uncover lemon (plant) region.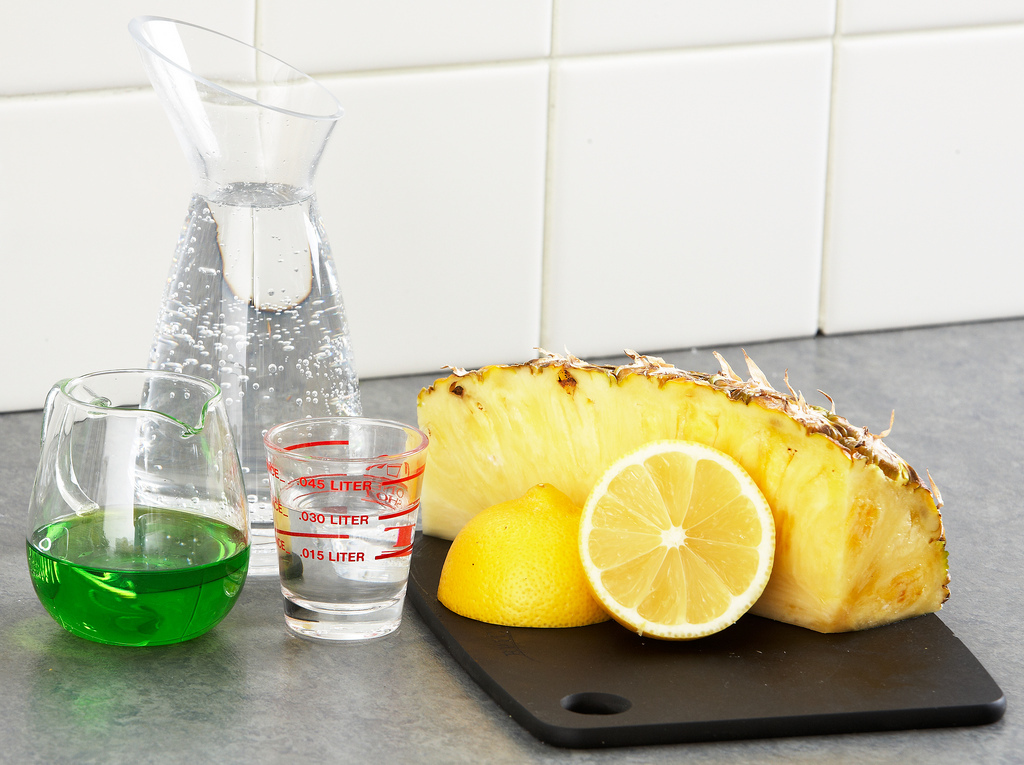
Uncovered: (left=435, top=485, right=612, bottom=629).
